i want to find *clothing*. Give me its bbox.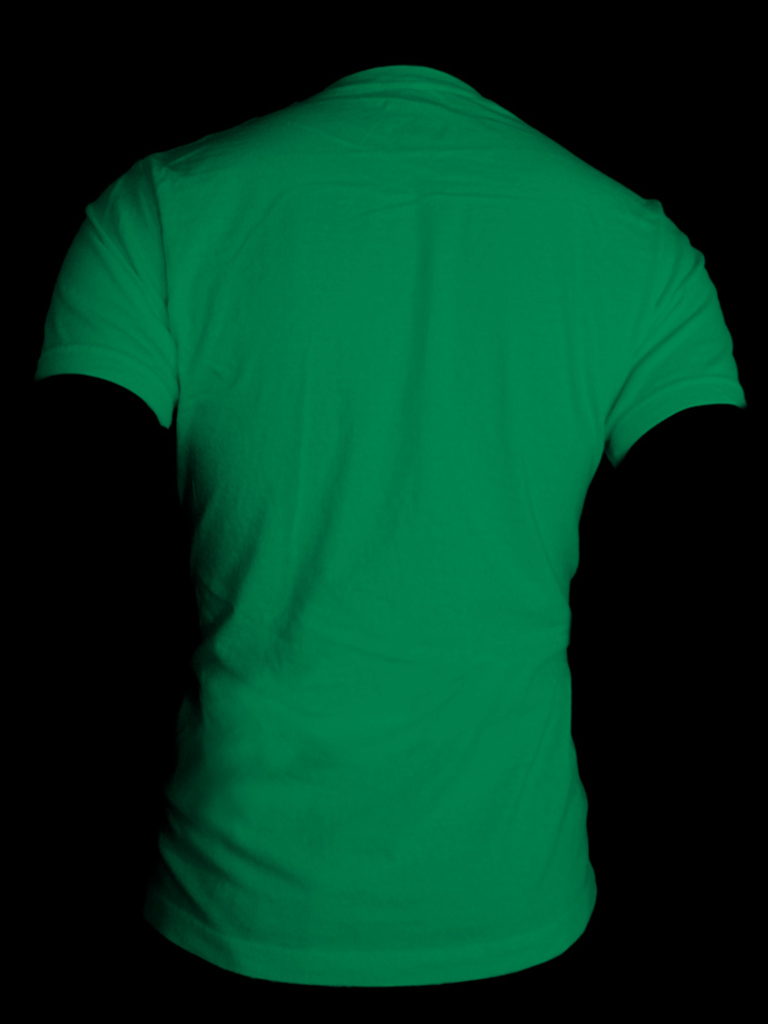
28, 62, 767, 1009.
